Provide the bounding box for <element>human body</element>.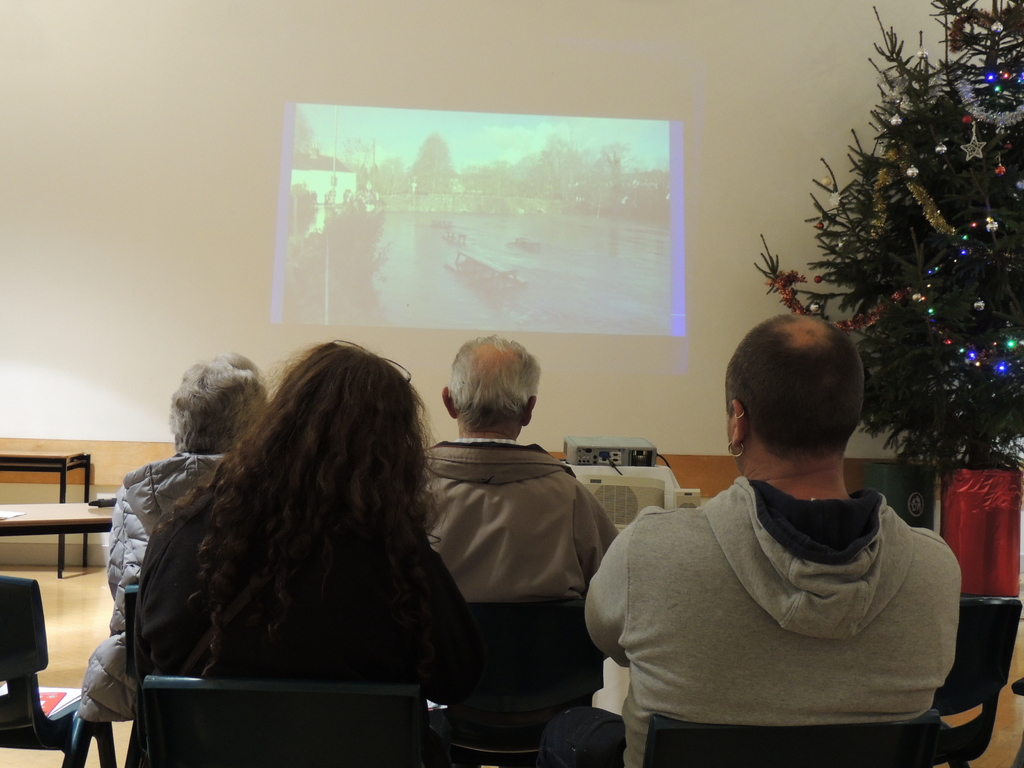
Rect(140, 492, 529, 764).
